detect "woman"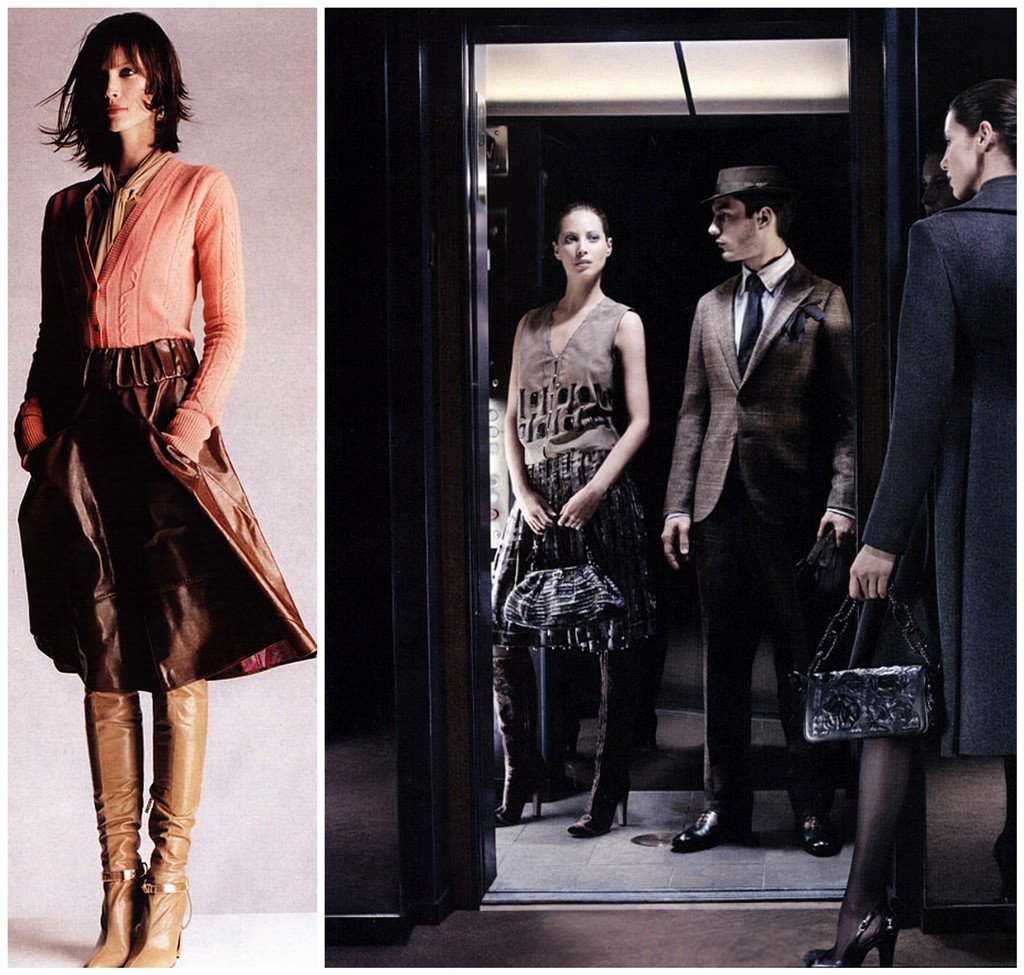
[left=23, top=16, right=291, bottom=894]
